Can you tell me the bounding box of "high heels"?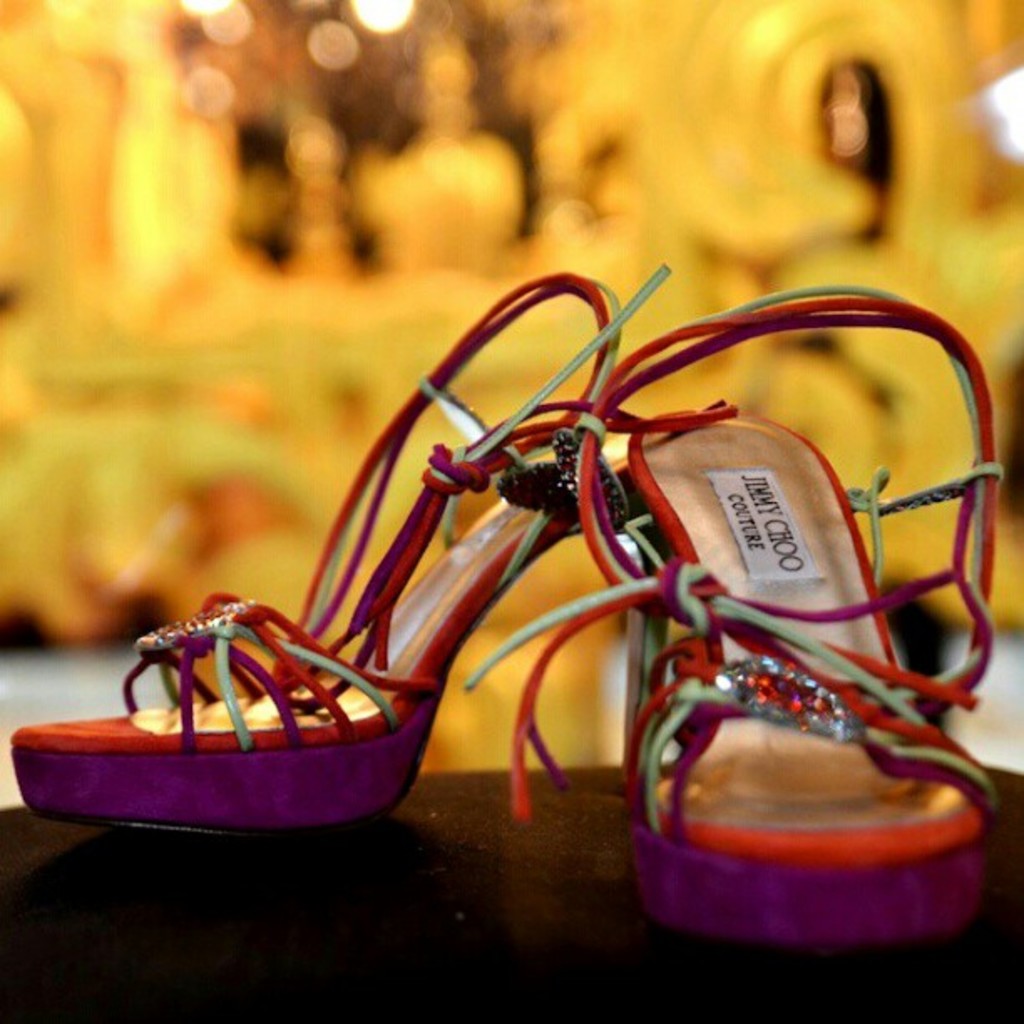
x1=18 y1=266 x2=668 y2=842.
